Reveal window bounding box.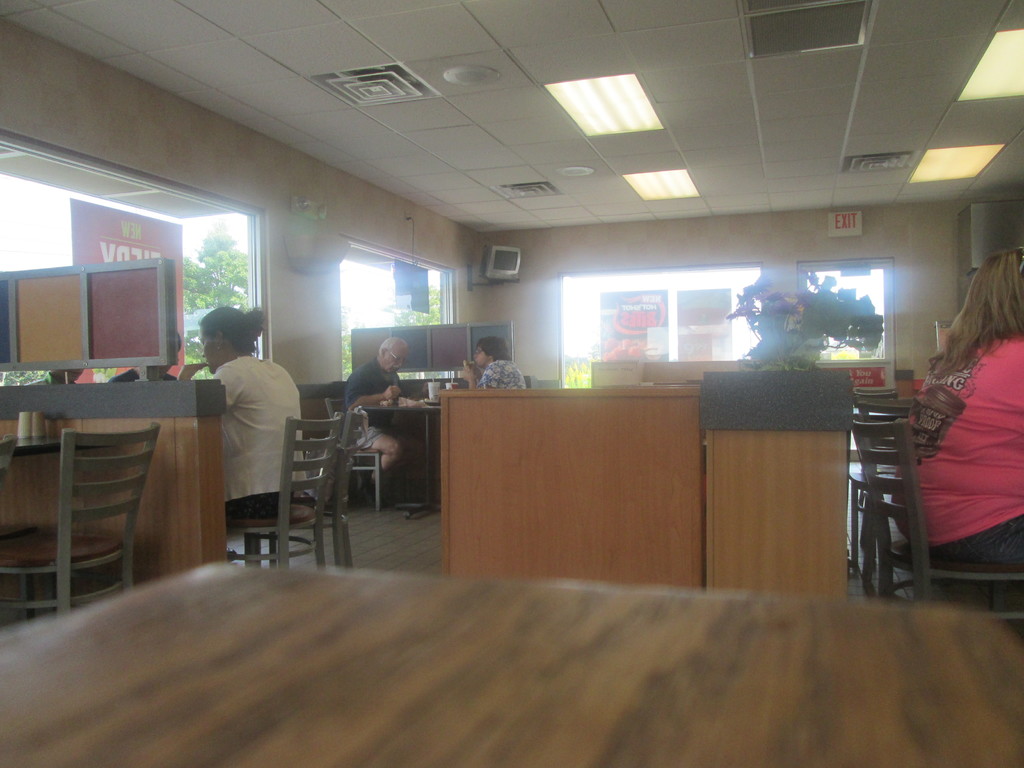
Revealed: (x1=800, y1=262, x2=904, y2=376).
